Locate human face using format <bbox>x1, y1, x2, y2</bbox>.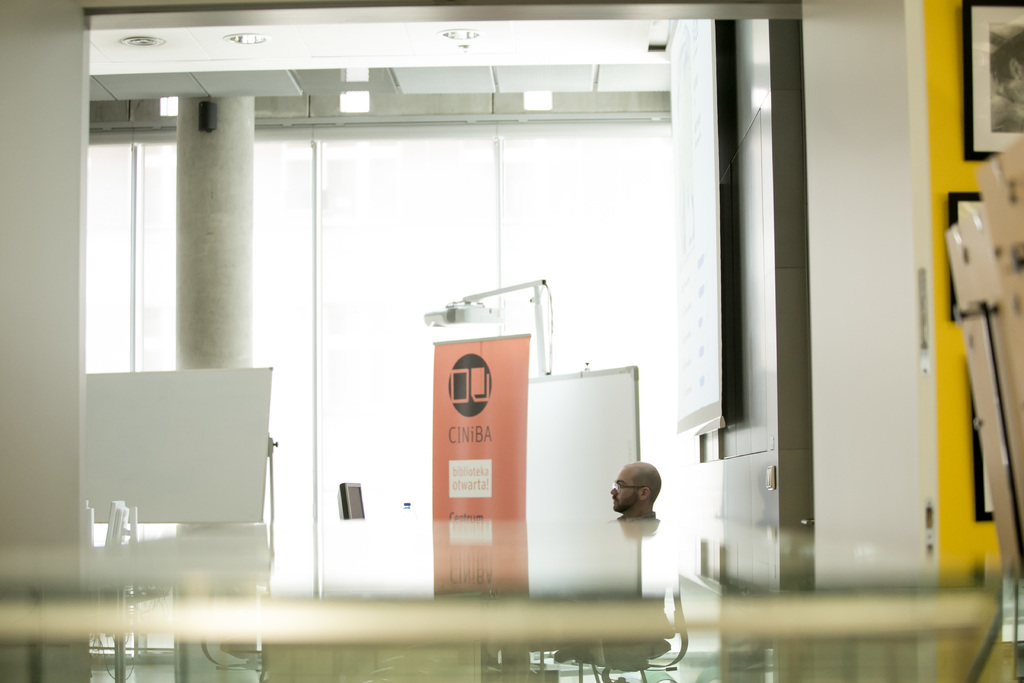
<bbox>613, 474, 642, 519</bbox>.
